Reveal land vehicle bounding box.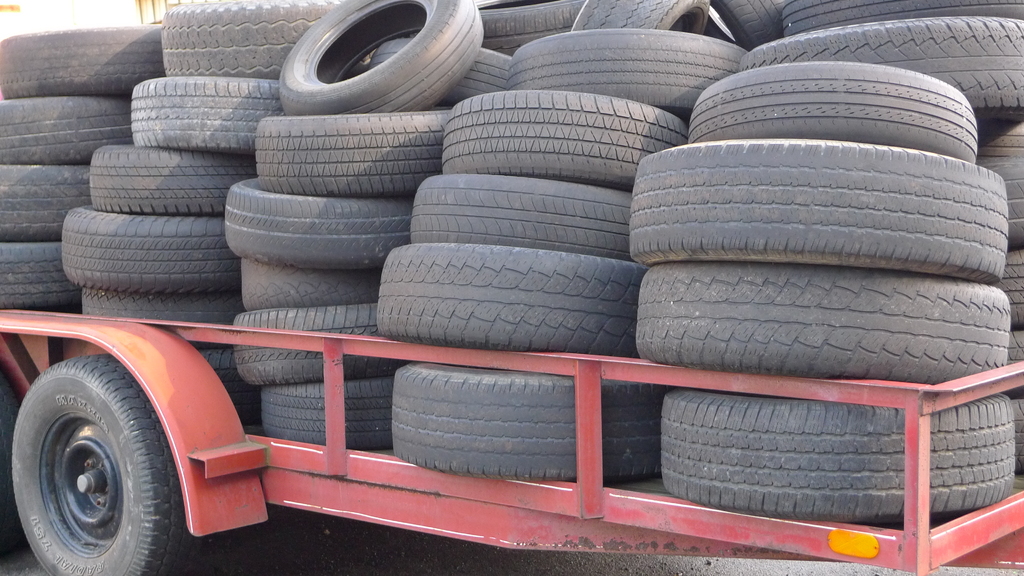
Revealed: locate(17, 99, 1023, 575).
